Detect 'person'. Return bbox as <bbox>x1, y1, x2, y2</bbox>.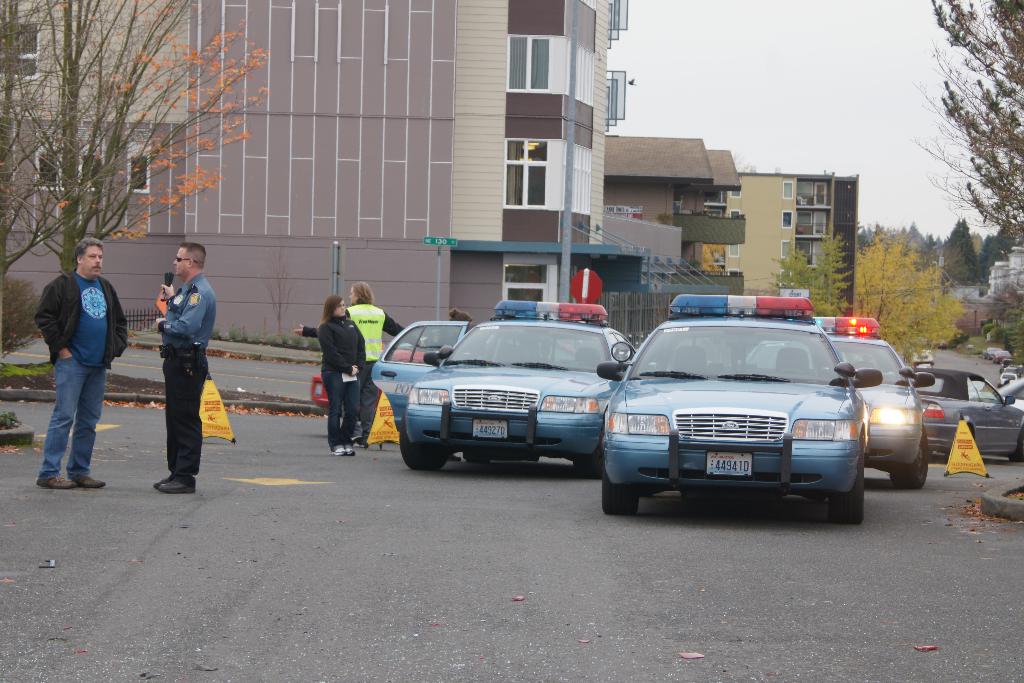
<bbox>297, 284, 404, 440</bbox>.
